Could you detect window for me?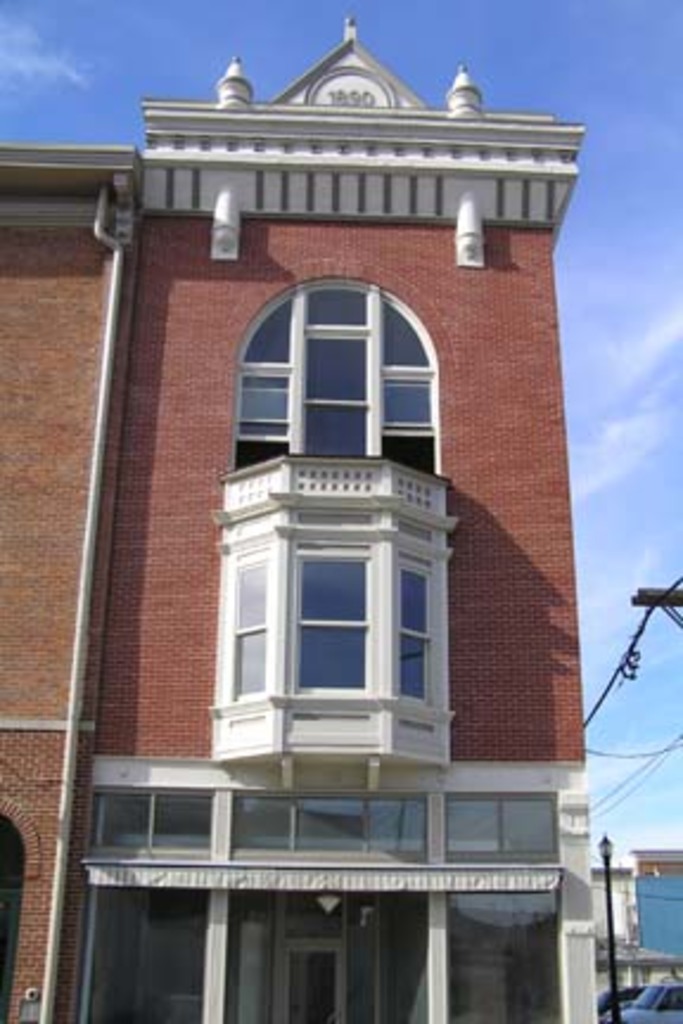
Detection result: {"x1": 232, "y1": 277, "x2": 436, "y2": 472}.
